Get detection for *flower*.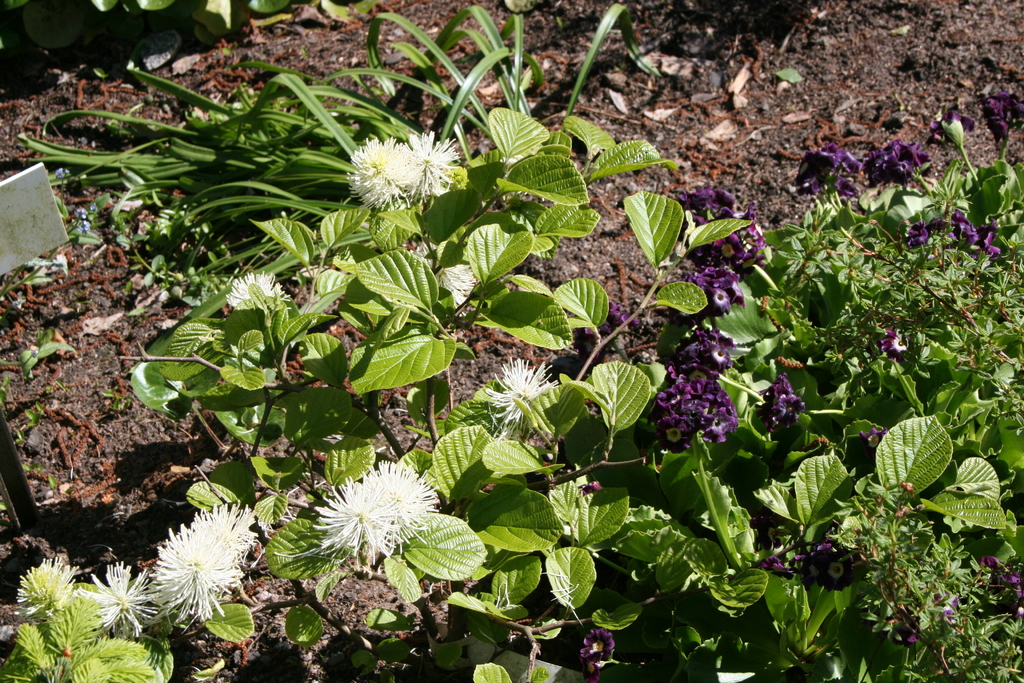
Detection: bbox=(406, 239, 474, 309).
